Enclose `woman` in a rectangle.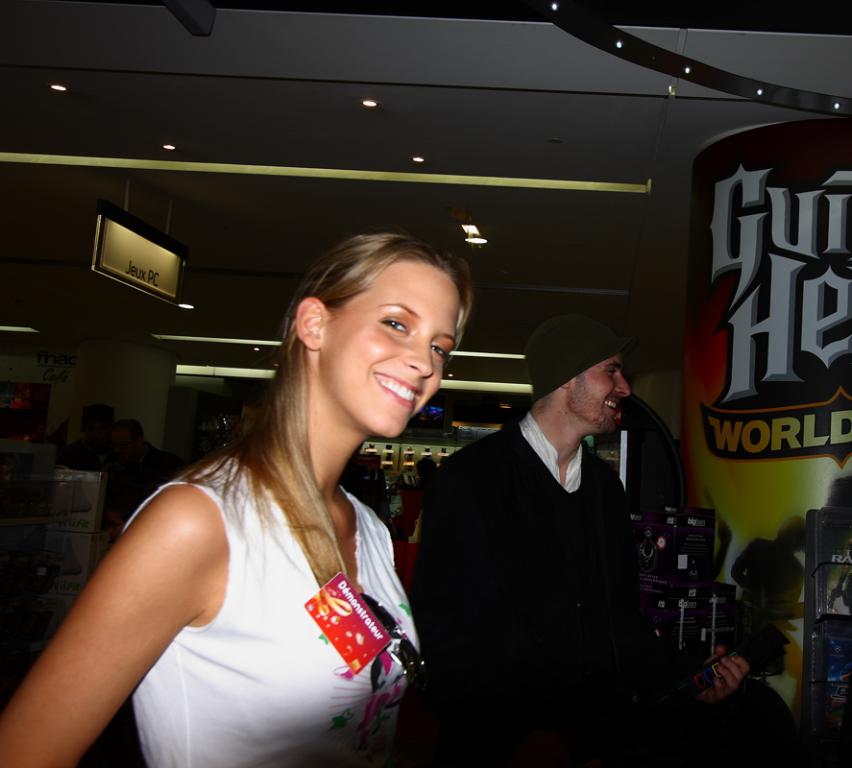
select_region(44, 237, 482, 767).
